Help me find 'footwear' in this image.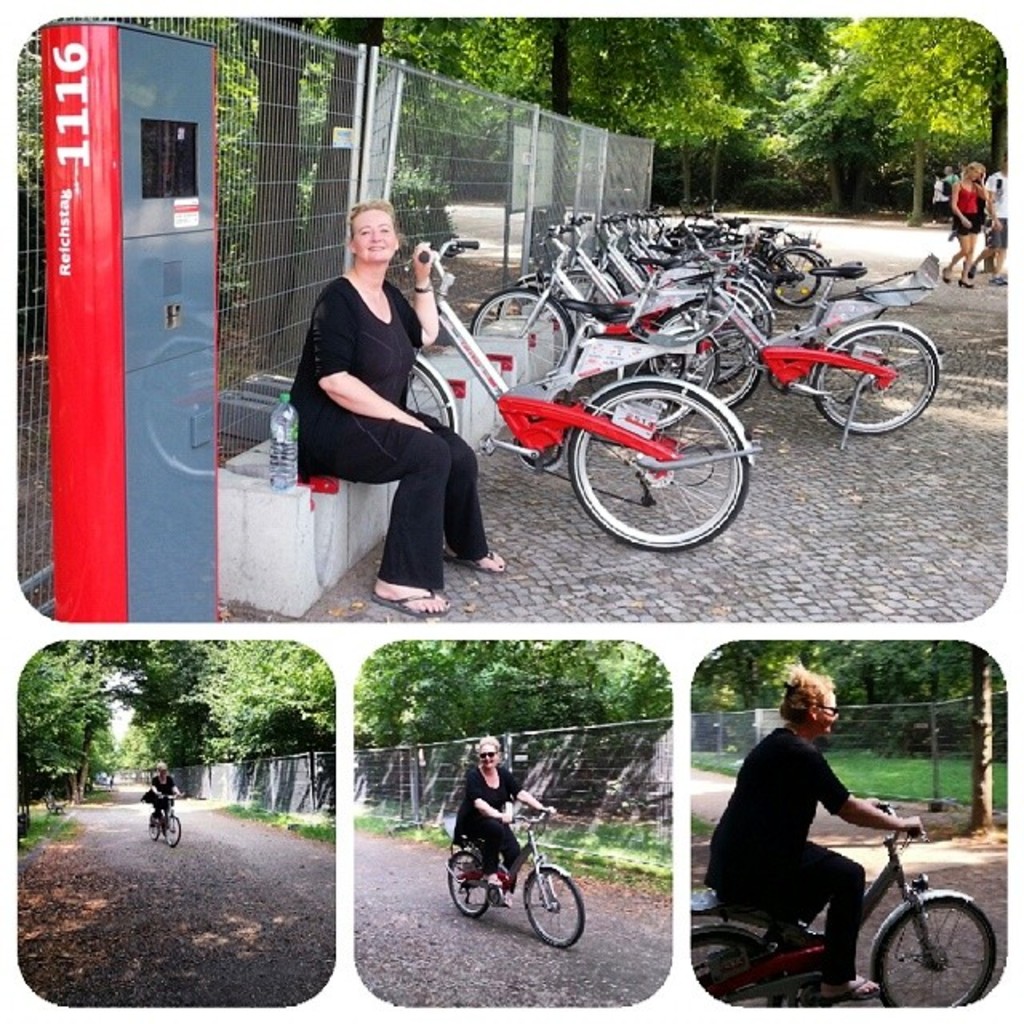
Found it: 990:274:1005:286.
